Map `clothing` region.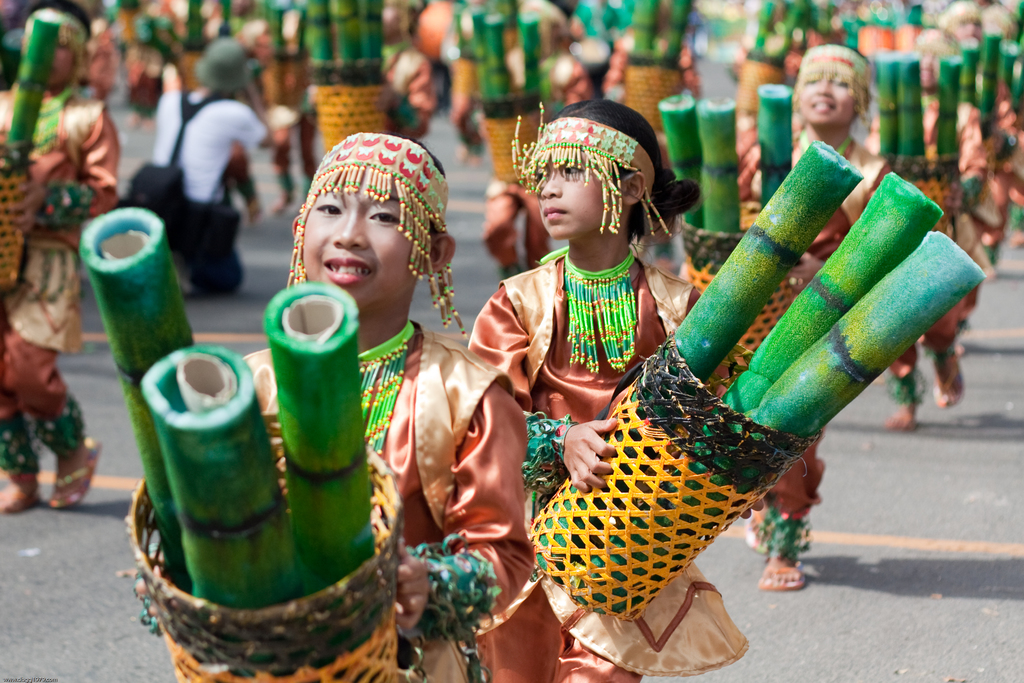
Mapped to bbox=[903, 96, 984, 425].
